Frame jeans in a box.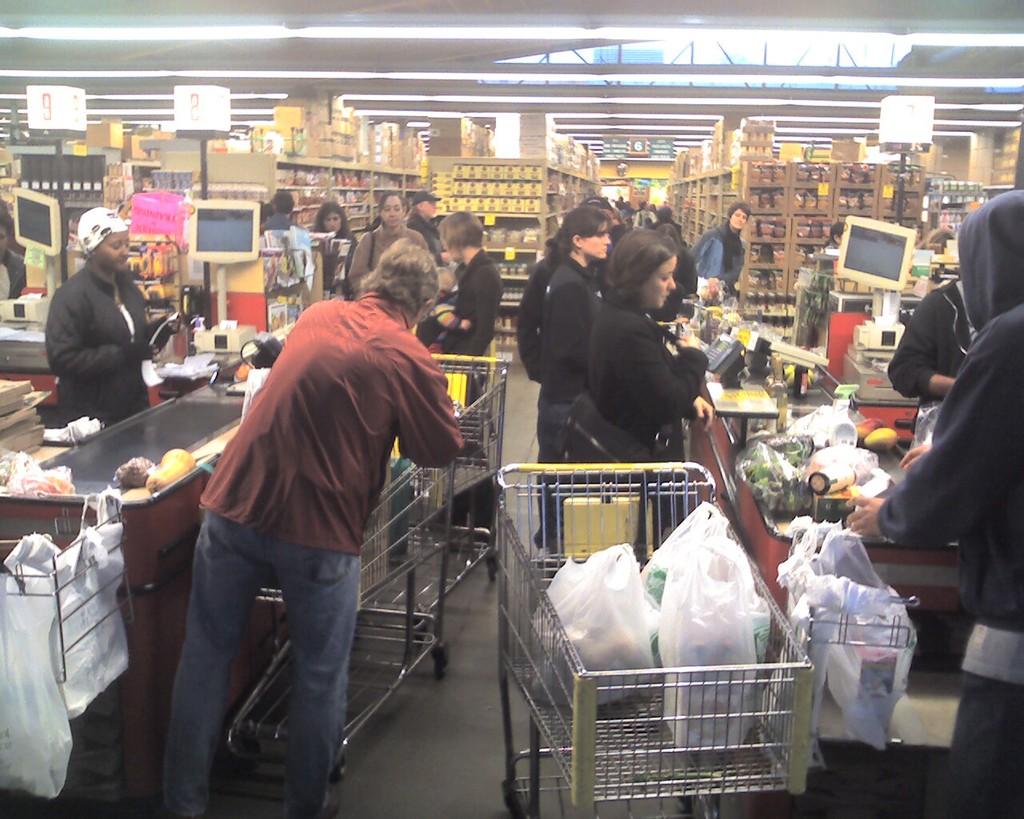
<box>521,401,570,472</box>.
